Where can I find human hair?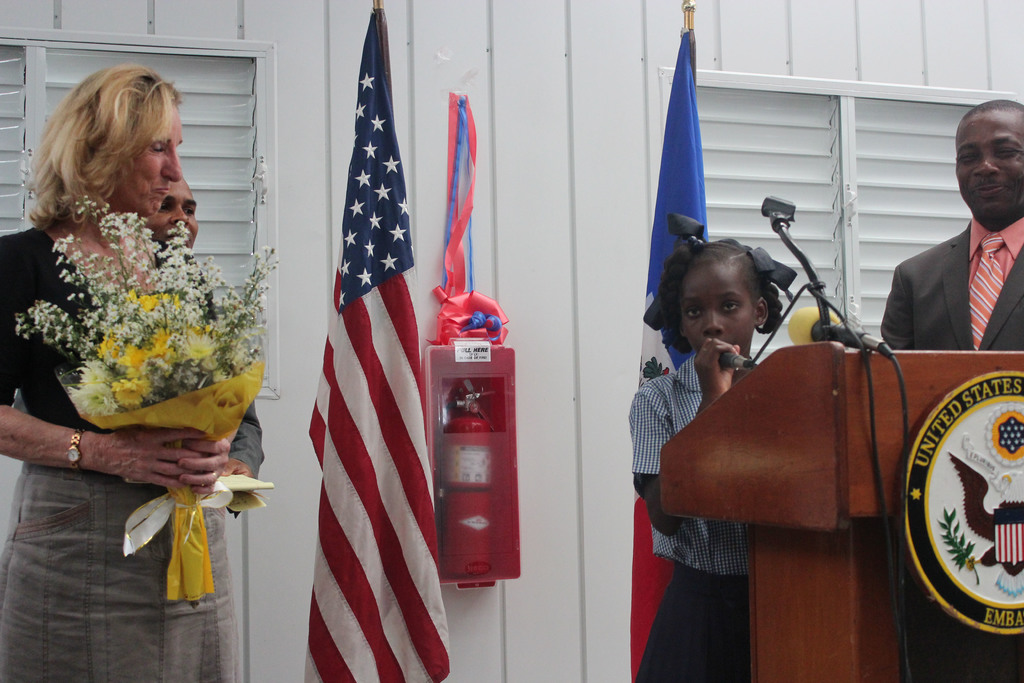
You can find it at [36, 58, 181, 263].
